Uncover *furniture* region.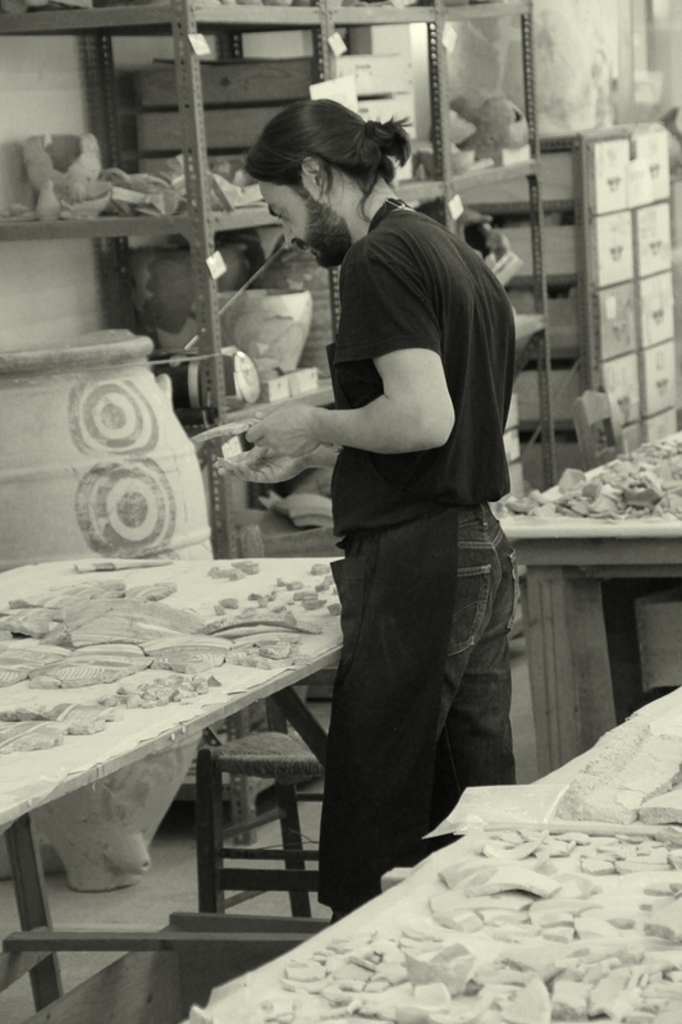
Uncovered: <bbox>485, 419, 681, 772</bbox>.
